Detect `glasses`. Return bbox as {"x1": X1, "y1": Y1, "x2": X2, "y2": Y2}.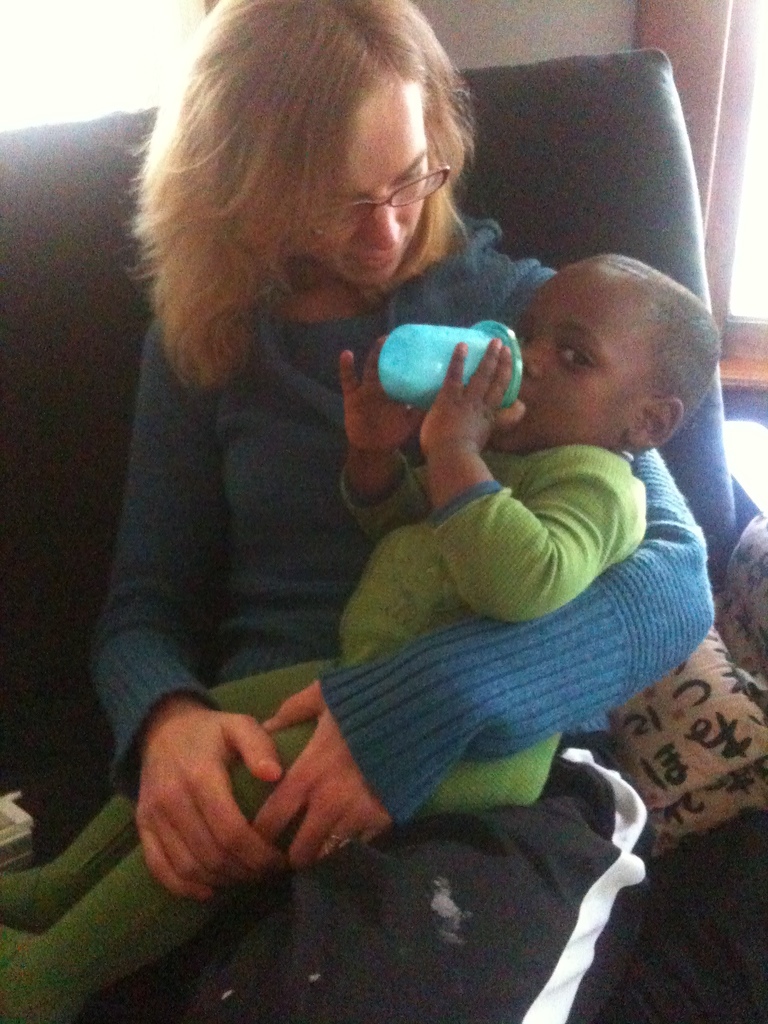
{"x1": 299, "y1": 132, "x2": 456, "y2": 253}.
